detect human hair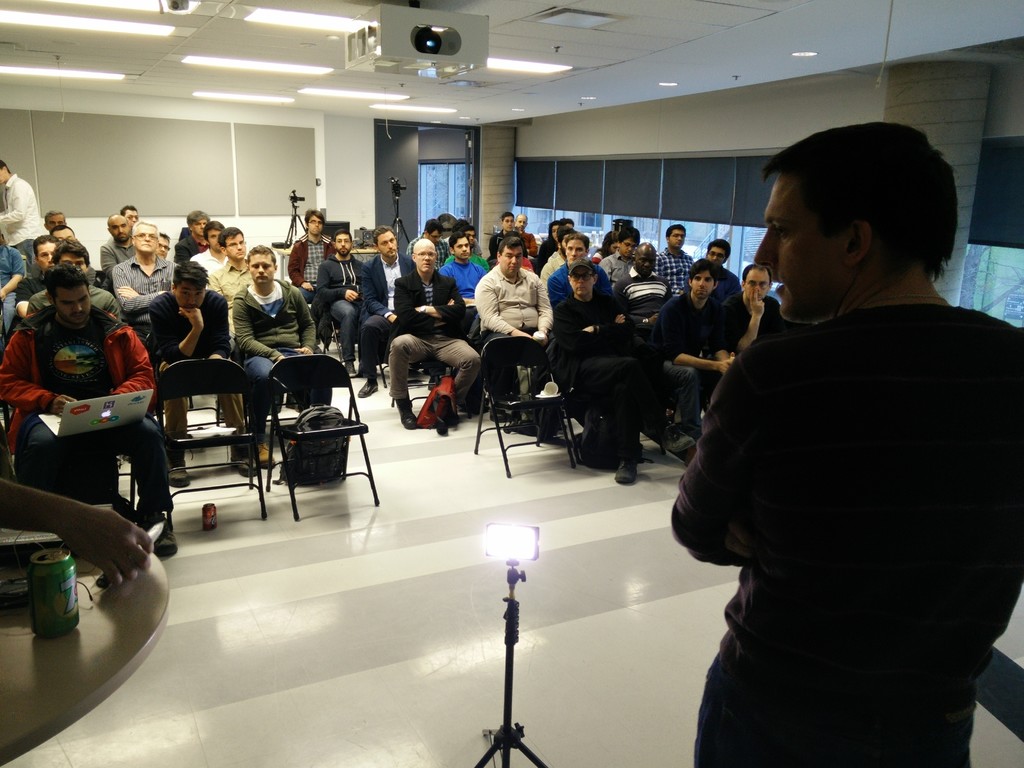
bbox=(371, 223, 394, 243)
